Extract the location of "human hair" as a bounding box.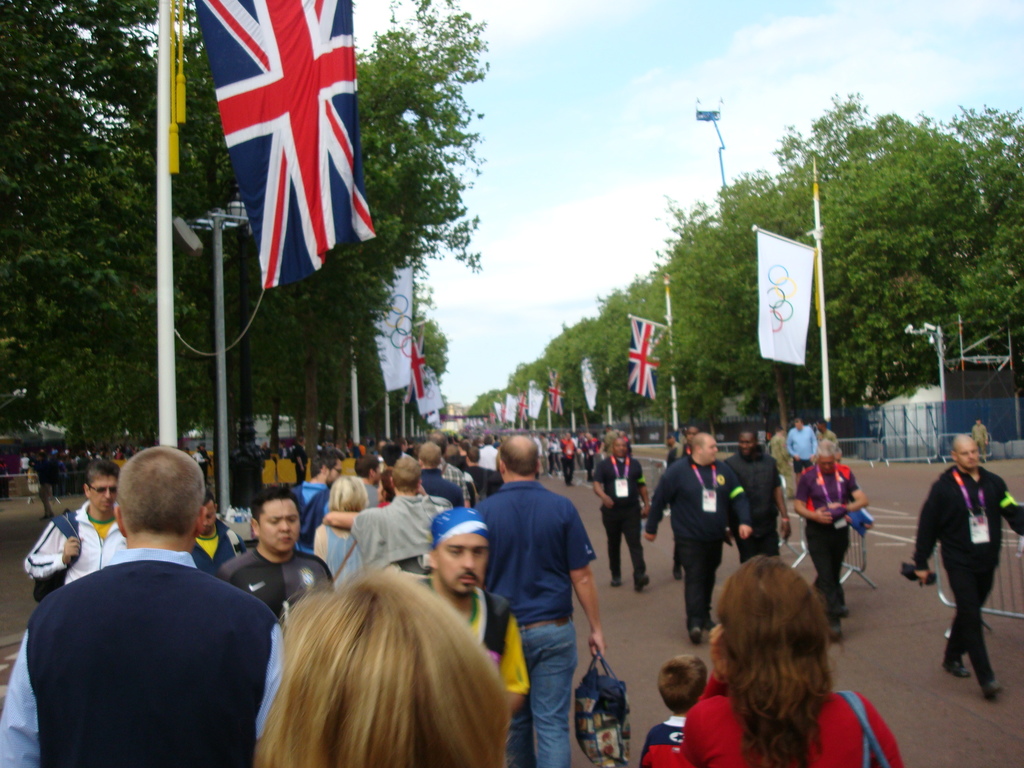
bbox=(442, 442, 461, 465).
